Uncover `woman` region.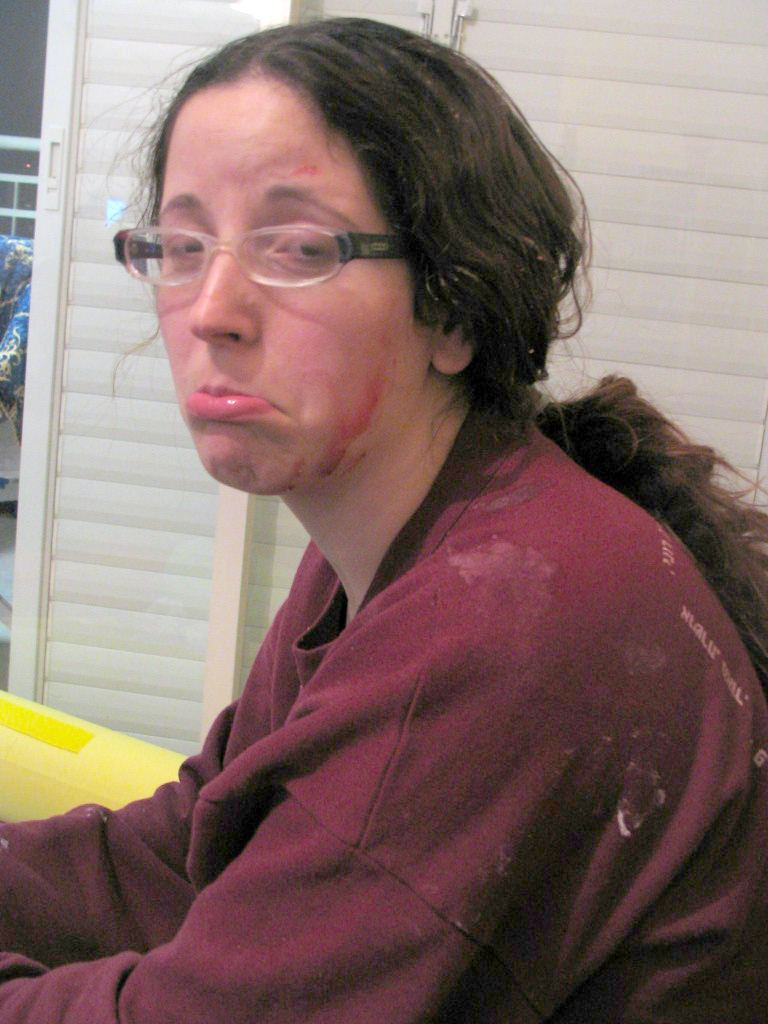
Uncovered: [34, 56, 749, 969].
